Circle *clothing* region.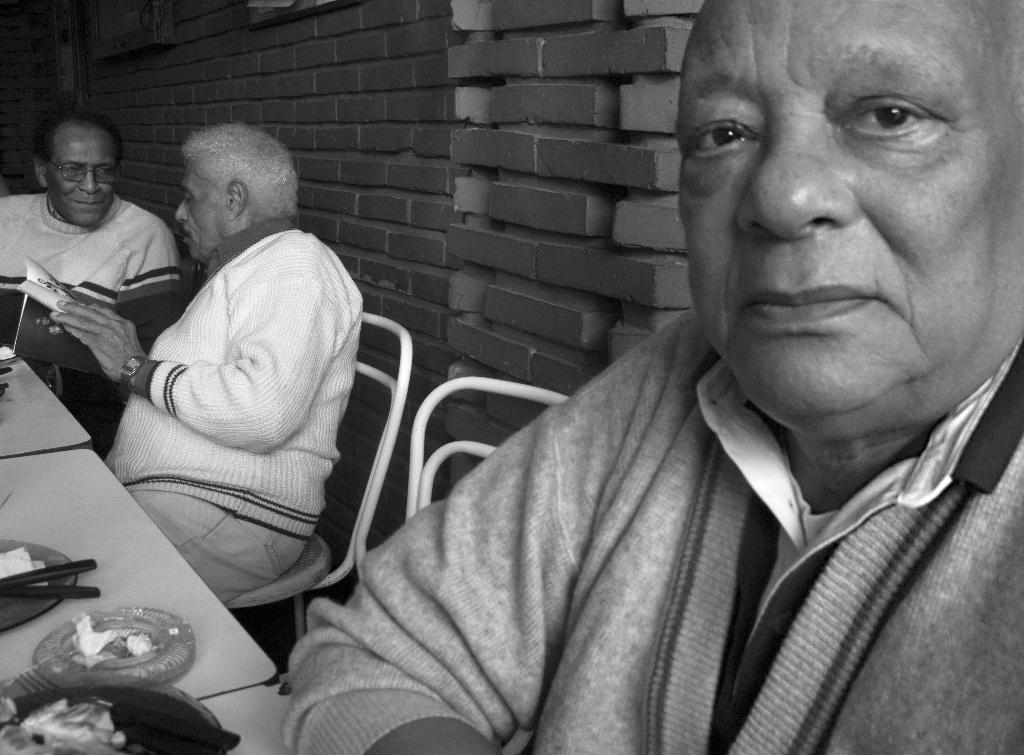
Region: 96 214 364 606.
